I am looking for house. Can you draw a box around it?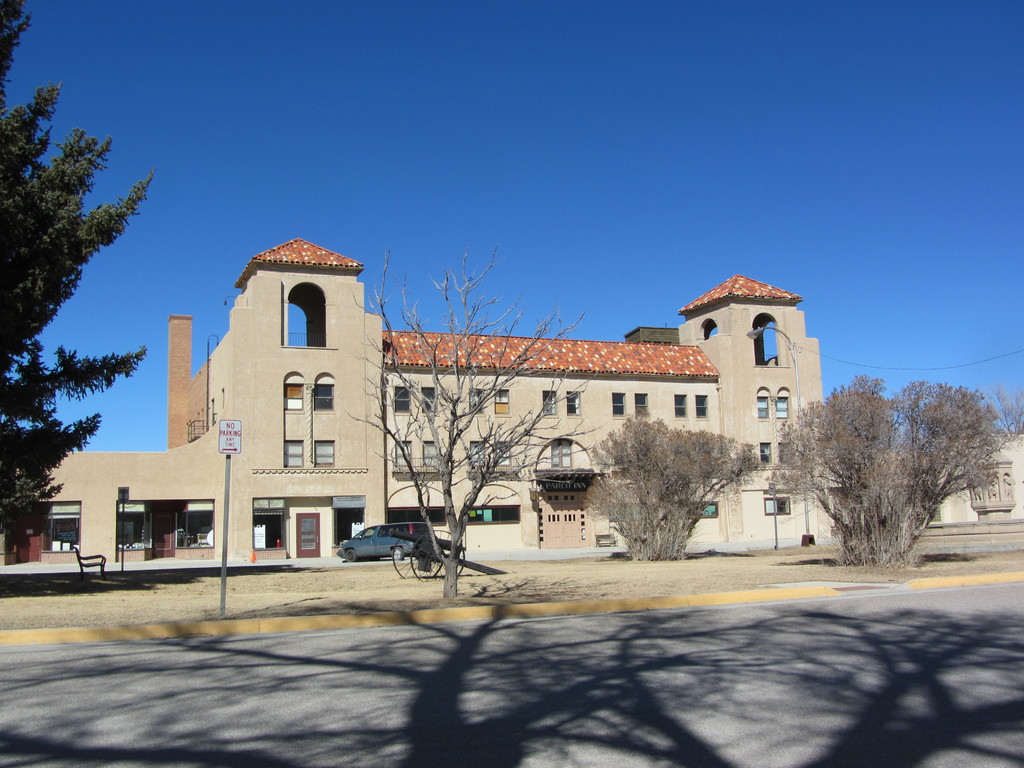
Sure, the bounding box is (3, 233, 842, 559).
